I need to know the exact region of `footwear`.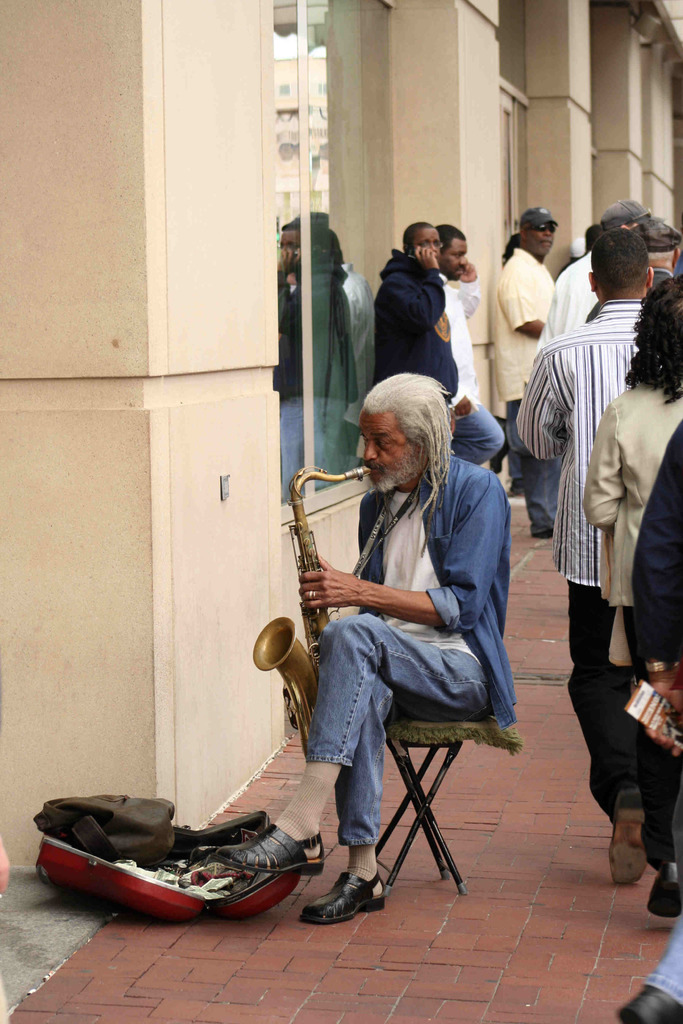
Region: 532, 529, 553, 539.
